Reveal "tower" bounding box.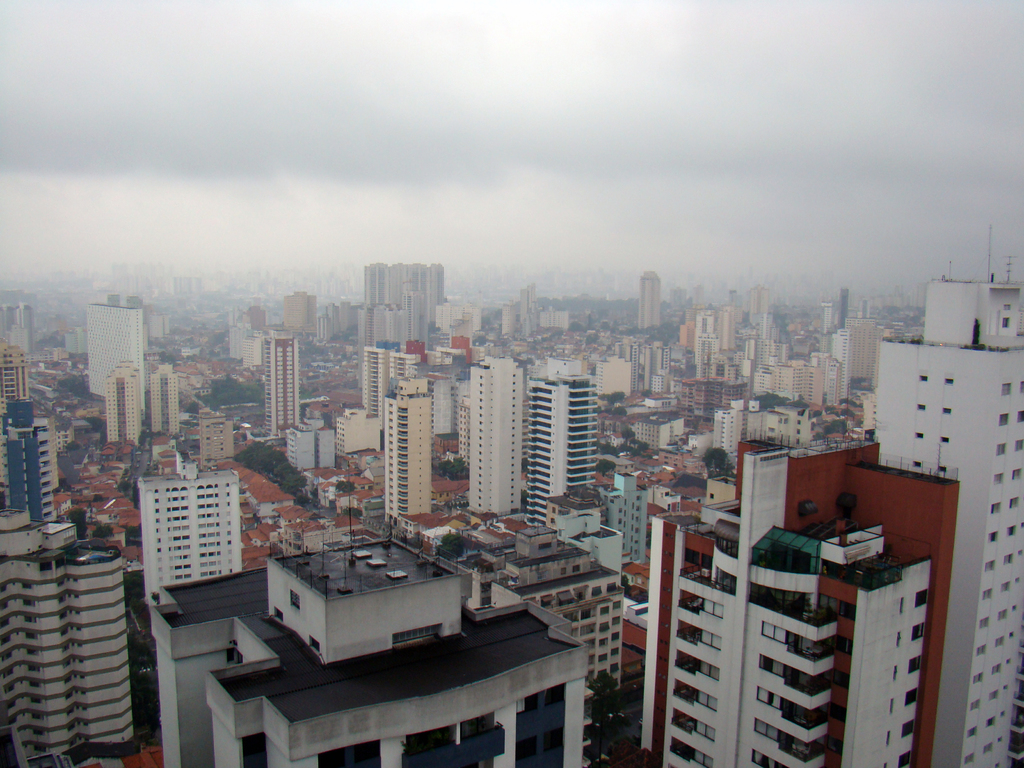
Revealed: crop(646, 444, 940, 767).
